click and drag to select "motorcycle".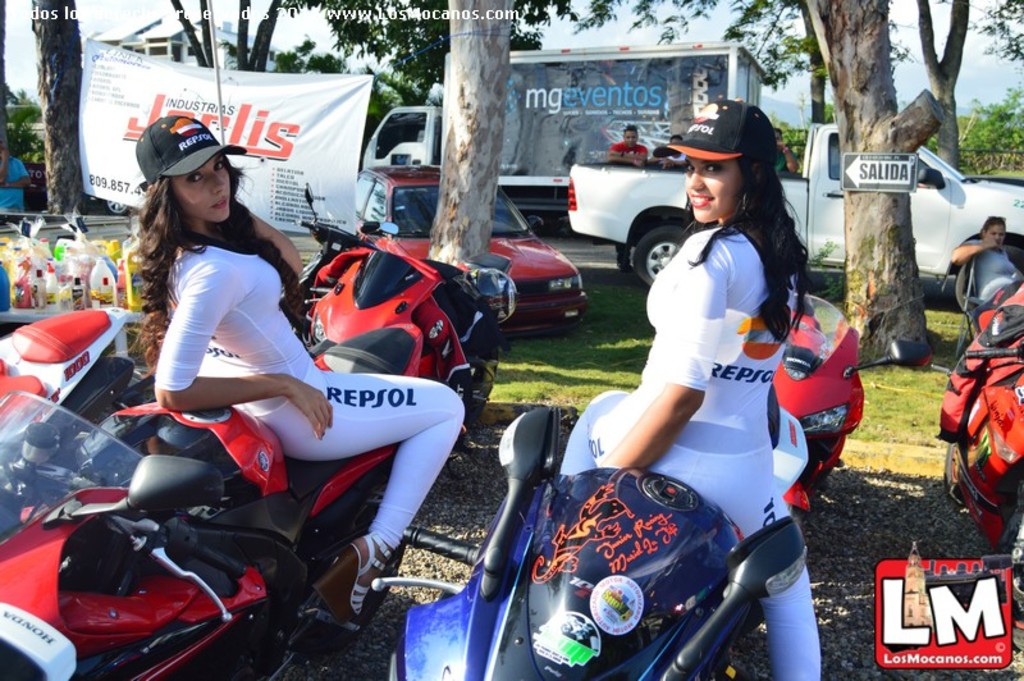
Selection: crop(302, 248, 498, 460).
